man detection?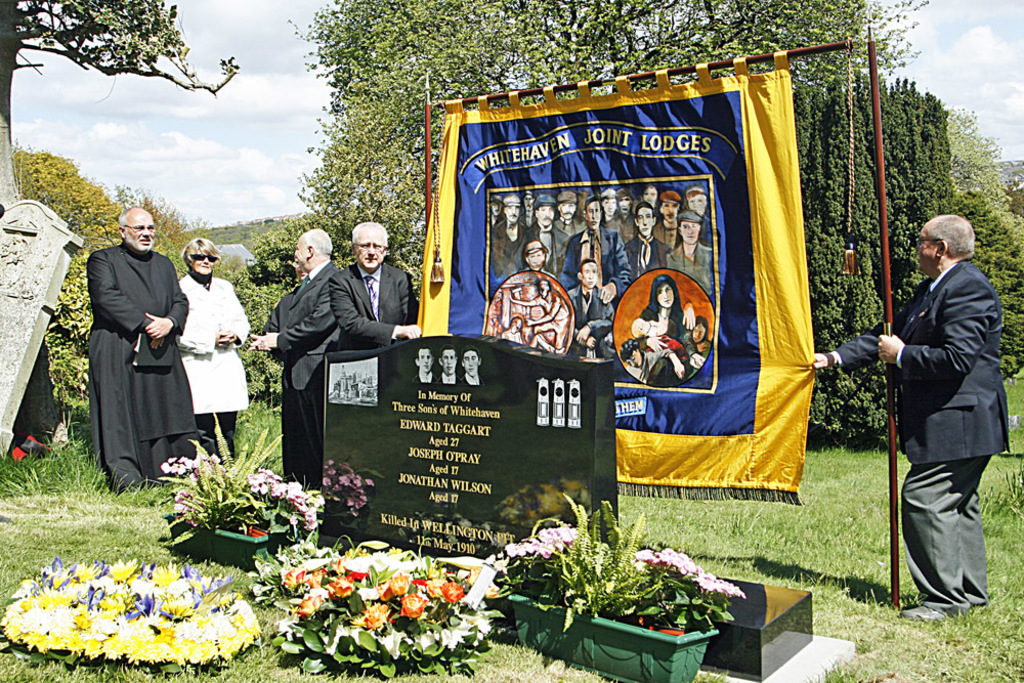
(603,186,623,233)
